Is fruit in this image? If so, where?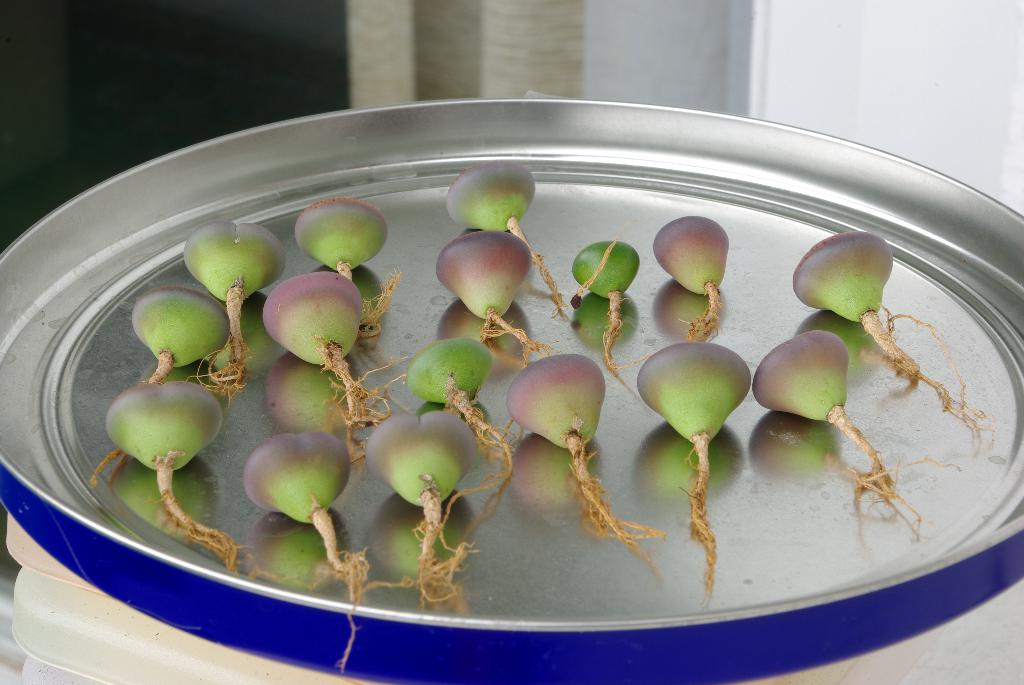
Yes, at box(236, 432, 353, 531).
